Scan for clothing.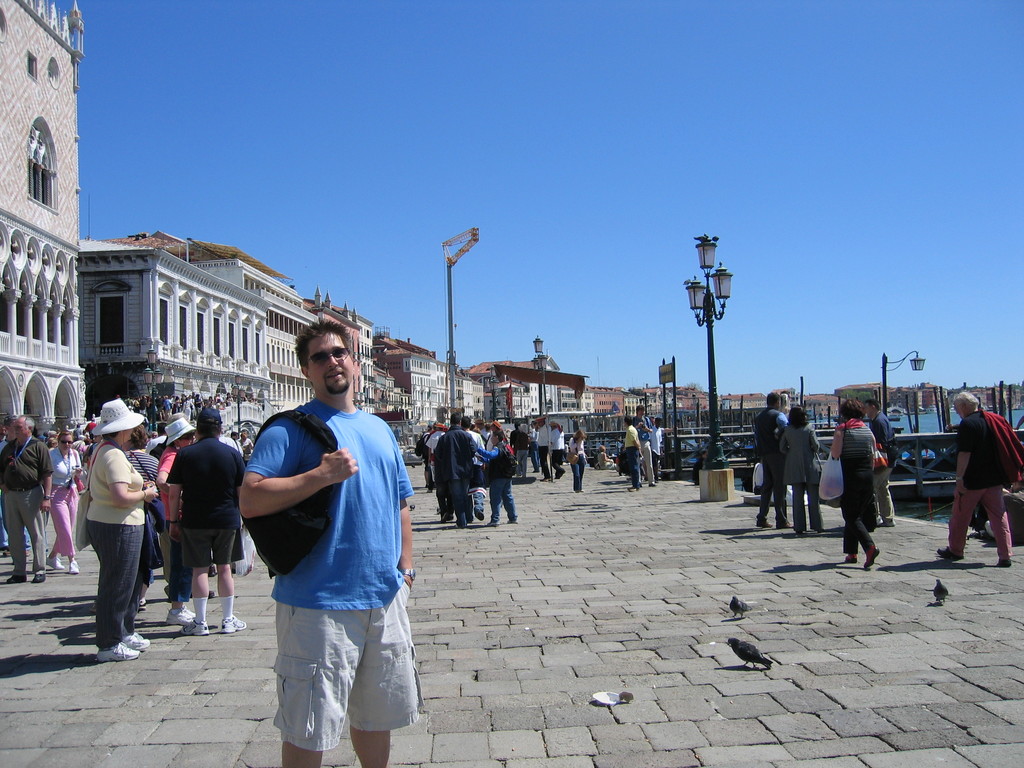
Scan result: bbox(474, 438, 516, 517).
